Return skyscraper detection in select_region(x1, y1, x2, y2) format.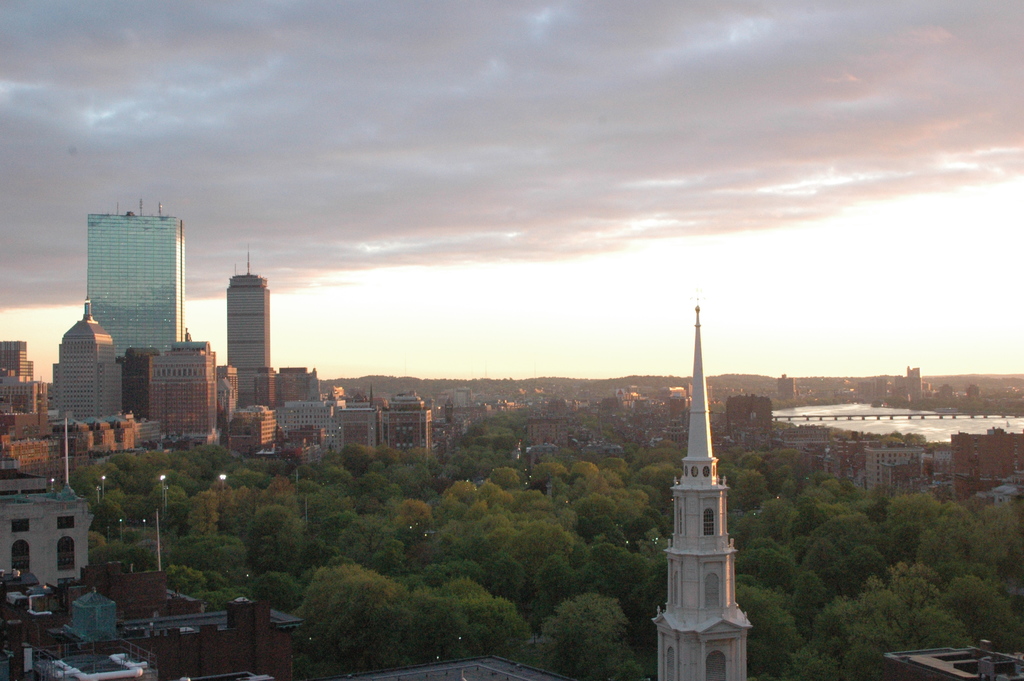
select_region(63, 194, 190, 390).
